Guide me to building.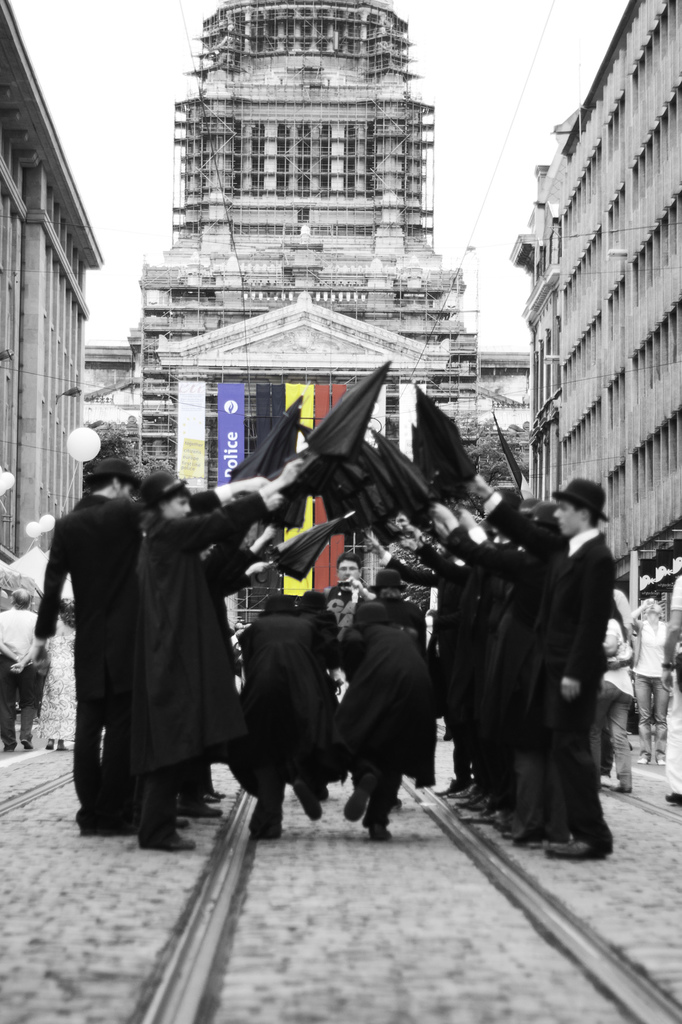
Guidance: (0,0,106,566).
